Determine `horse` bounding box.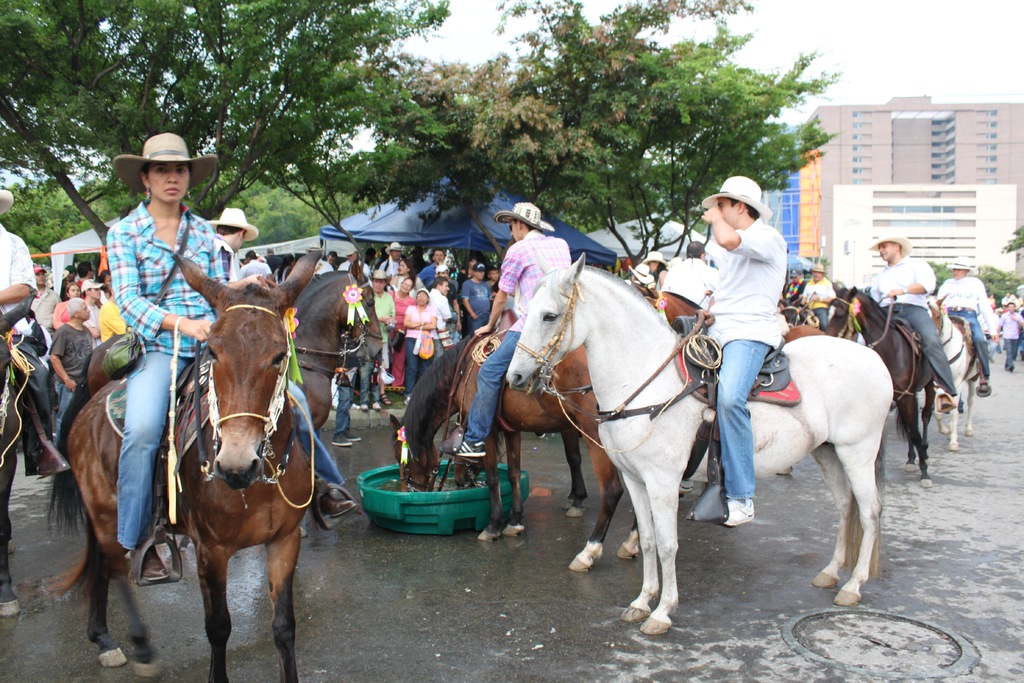
Determined: (left=783, top=299, right=819, bottom=324).
